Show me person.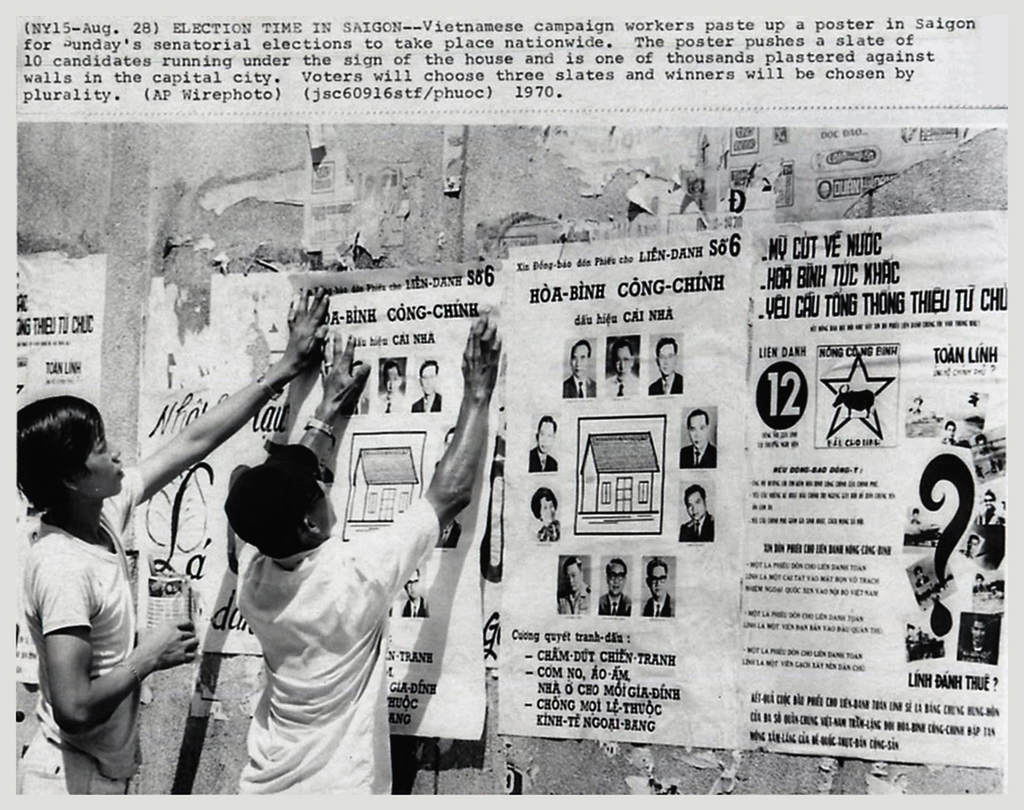
person is here: 635:554:676:615.
